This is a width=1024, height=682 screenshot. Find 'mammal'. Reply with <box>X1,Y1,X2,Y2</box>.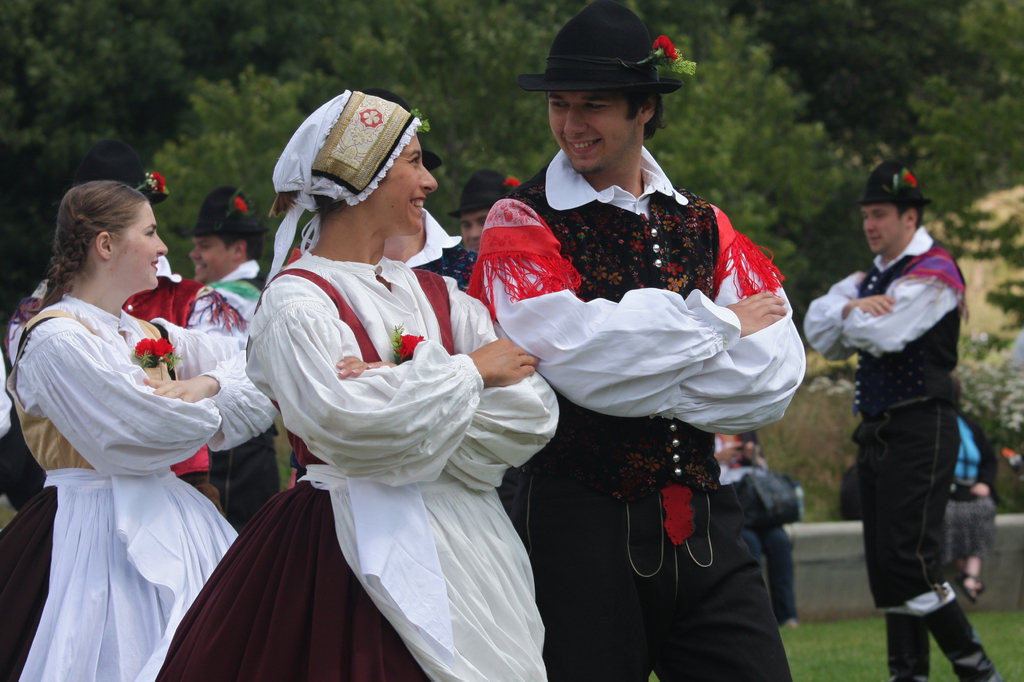
<box>703,431,812,619</box>.
